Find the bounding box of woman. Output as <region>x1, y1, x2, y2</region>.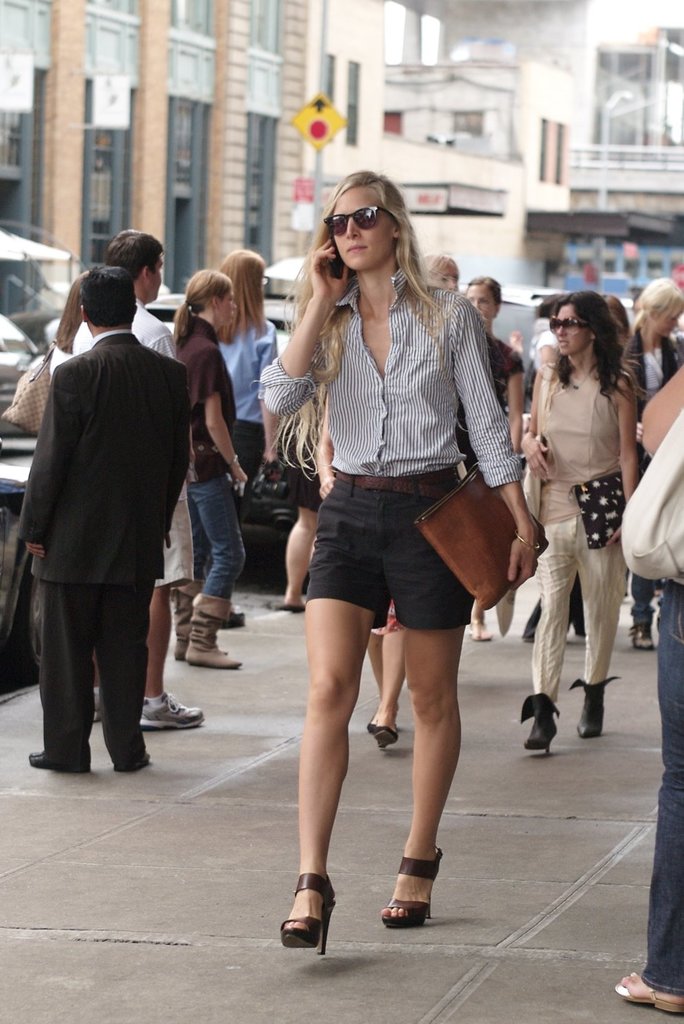
<region>258, 176, 532, 902</region>.
